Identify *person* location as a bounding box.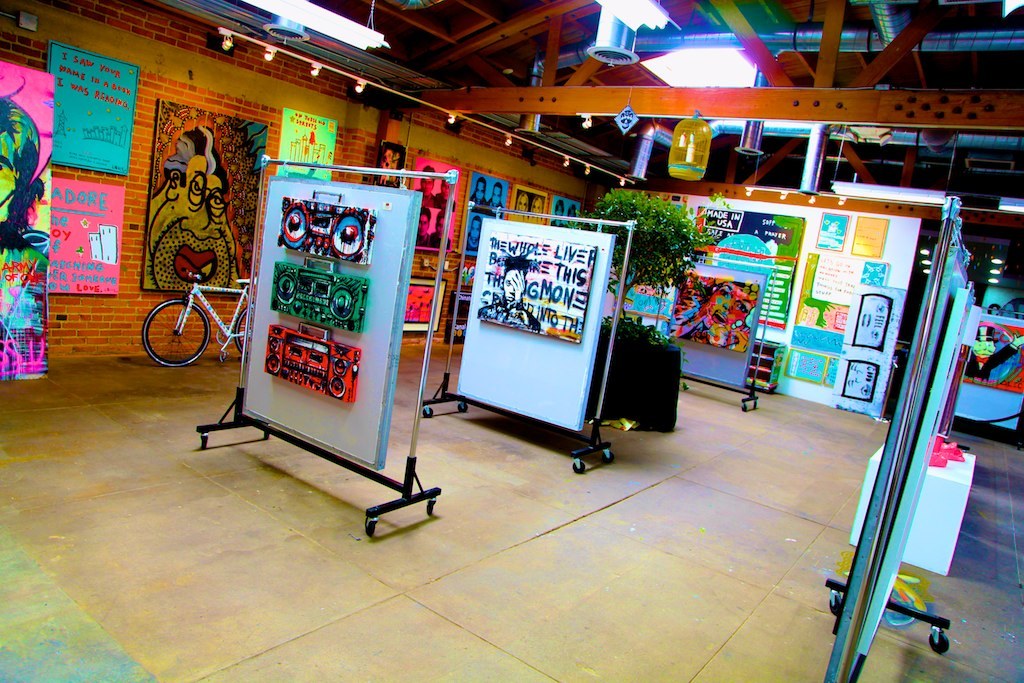
box=[435, 171, 456, 210].
